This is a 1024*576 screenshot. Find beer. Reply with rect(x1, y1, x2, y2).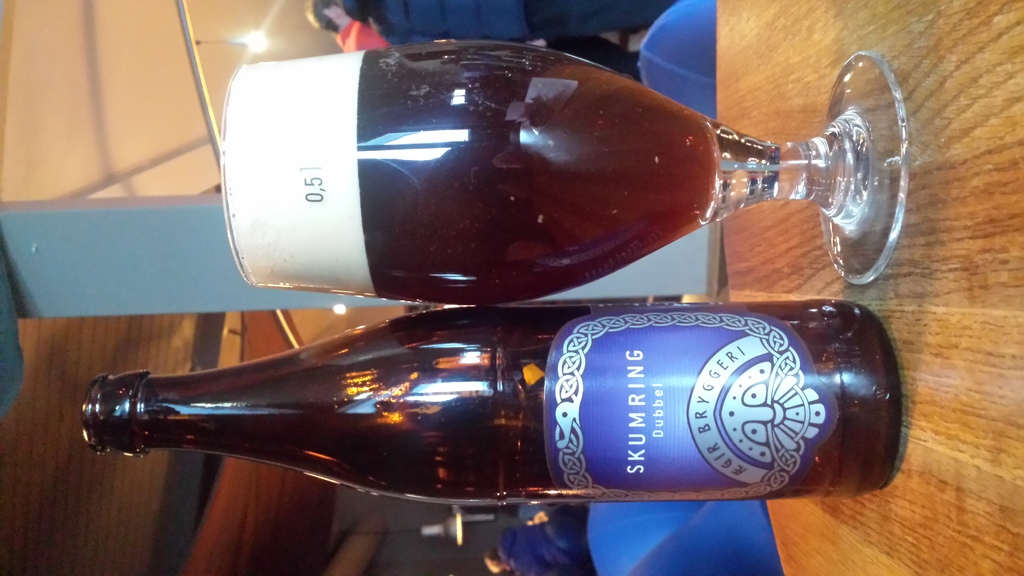
rect(225, 41, 716, 308).
